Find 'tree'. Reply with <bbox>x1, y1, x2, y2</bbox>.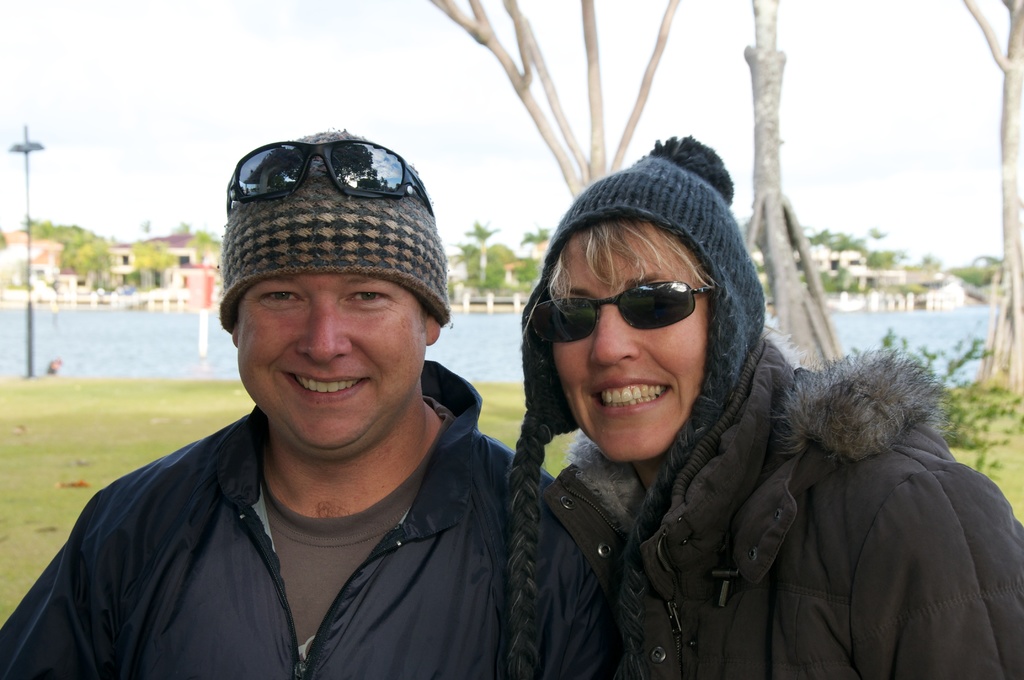
<bbox>523, 222, 555, 245</bbox>.
